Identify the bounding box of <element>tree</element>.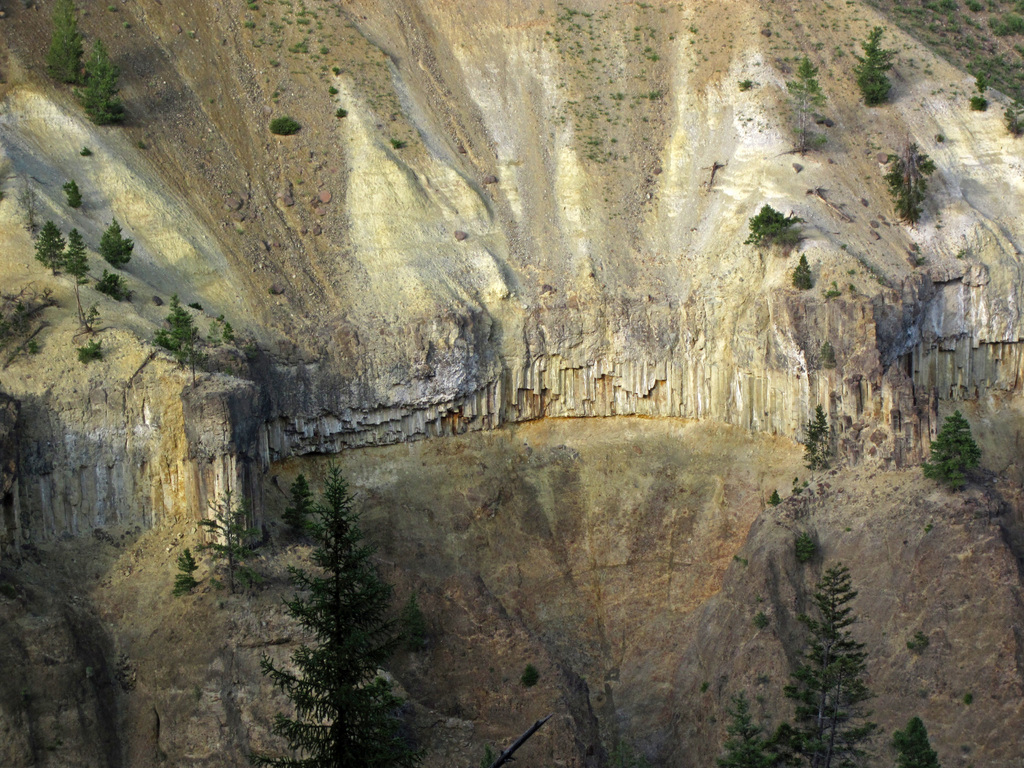
184/328/202/388.
